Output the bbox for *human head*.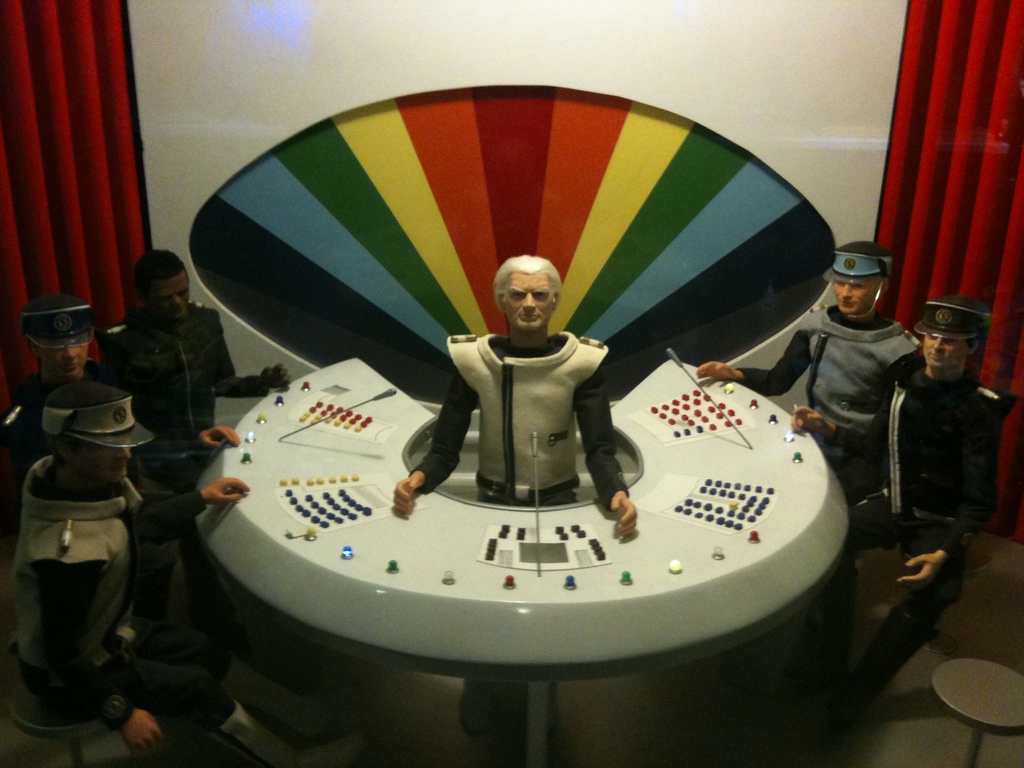
24/307/88/374.
